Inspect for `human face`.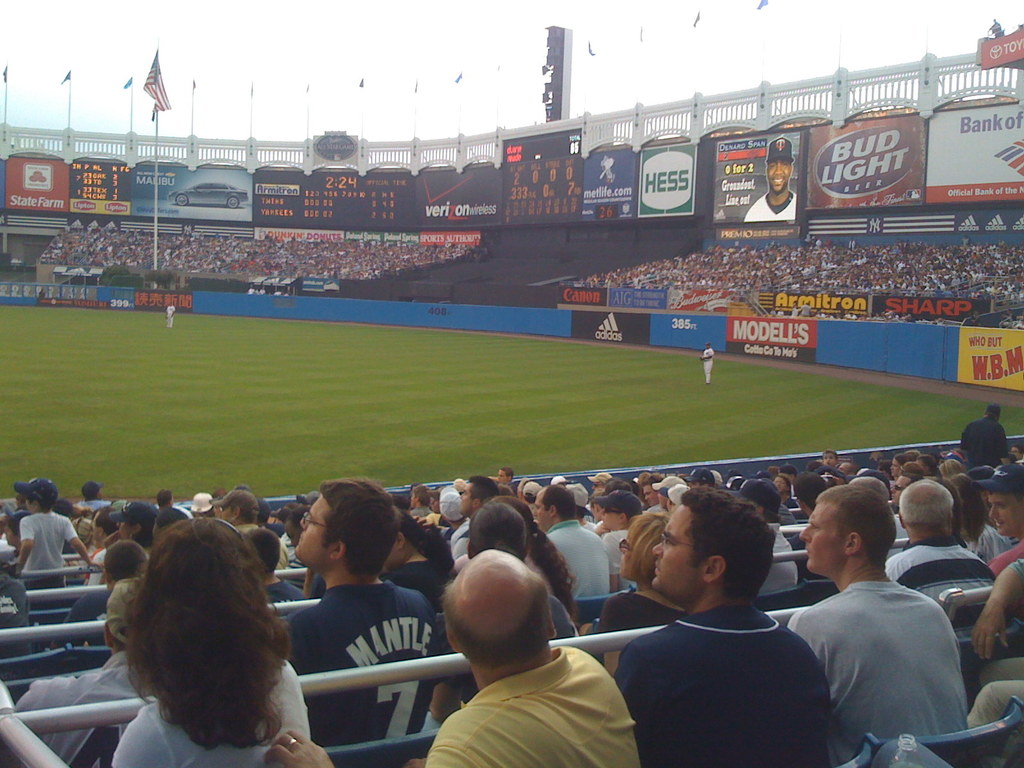
Inspection: Rect(617, 533, 632, 579).
